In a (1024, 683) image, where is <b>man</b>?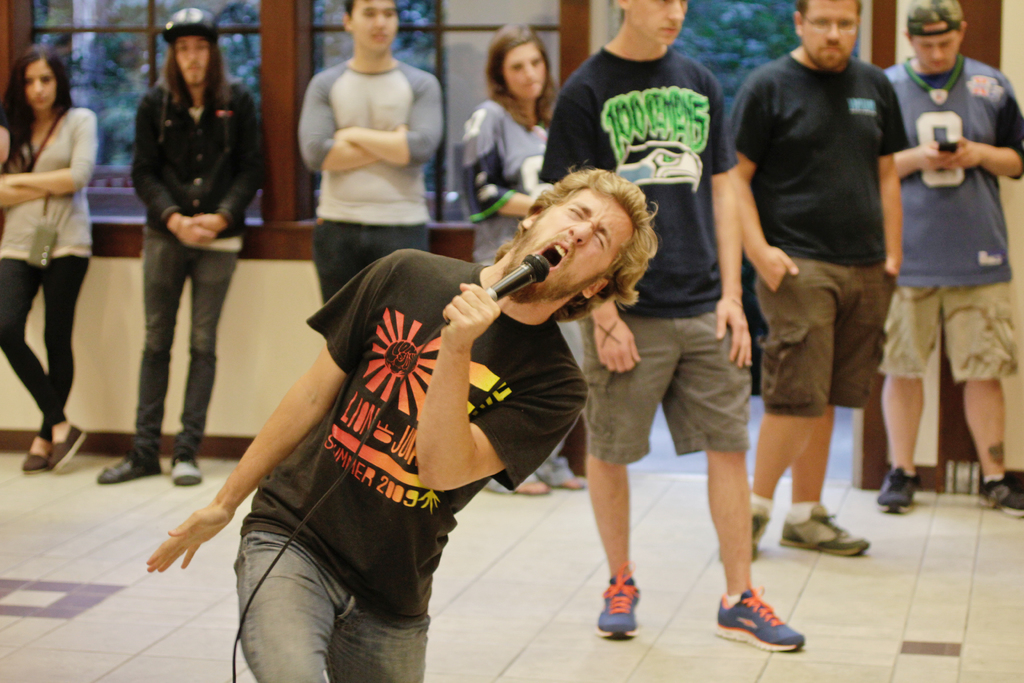
<region>876, 0, 1023, 520</region>.
